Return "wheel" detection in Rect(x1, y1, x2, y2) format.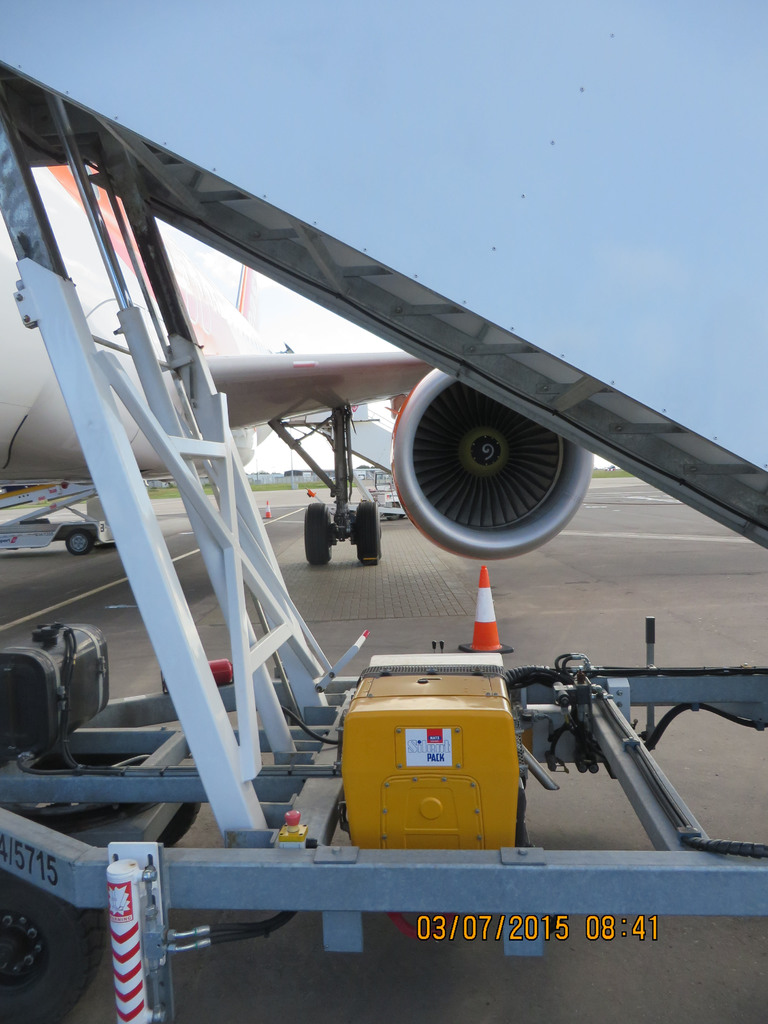
Rect(67, 531, 90, 554).
